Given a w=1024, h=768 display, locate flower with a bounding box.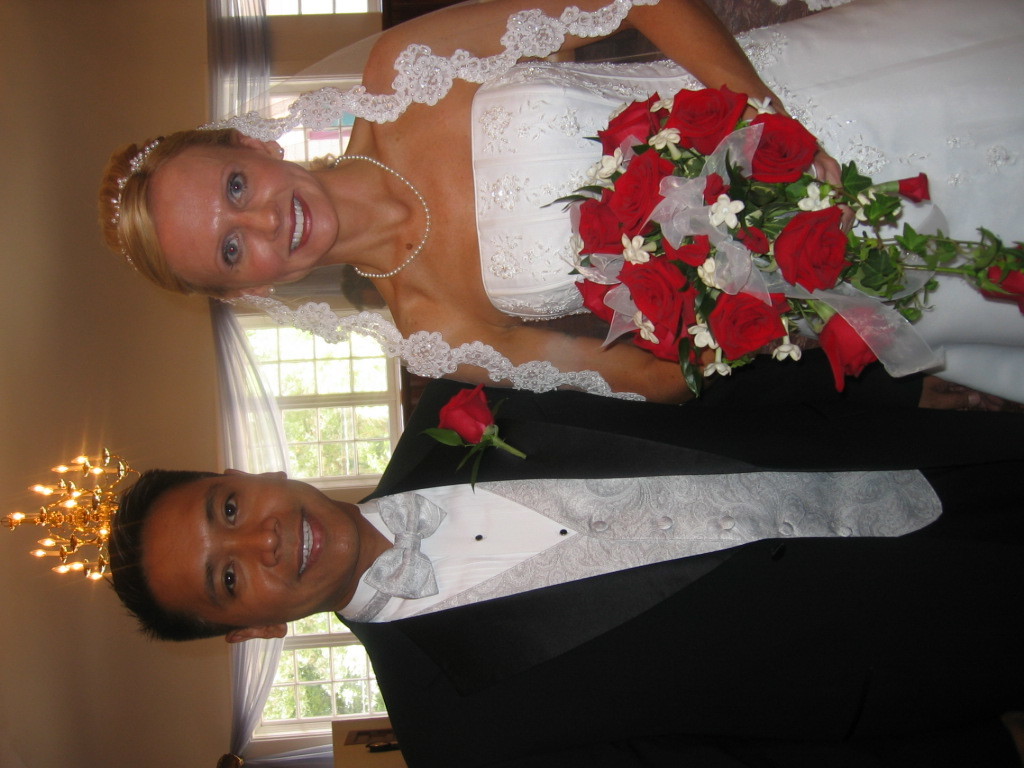
Located: (688,320,714,353).
